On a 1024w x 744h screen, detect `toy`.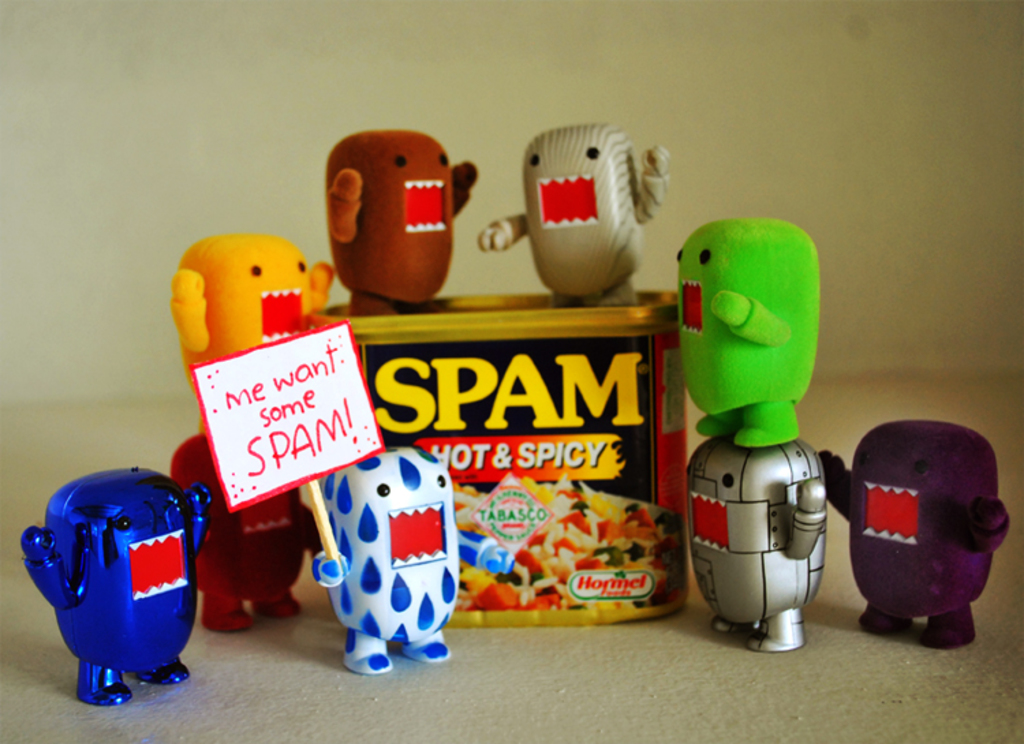
locate(18, 466, 206, 711).
